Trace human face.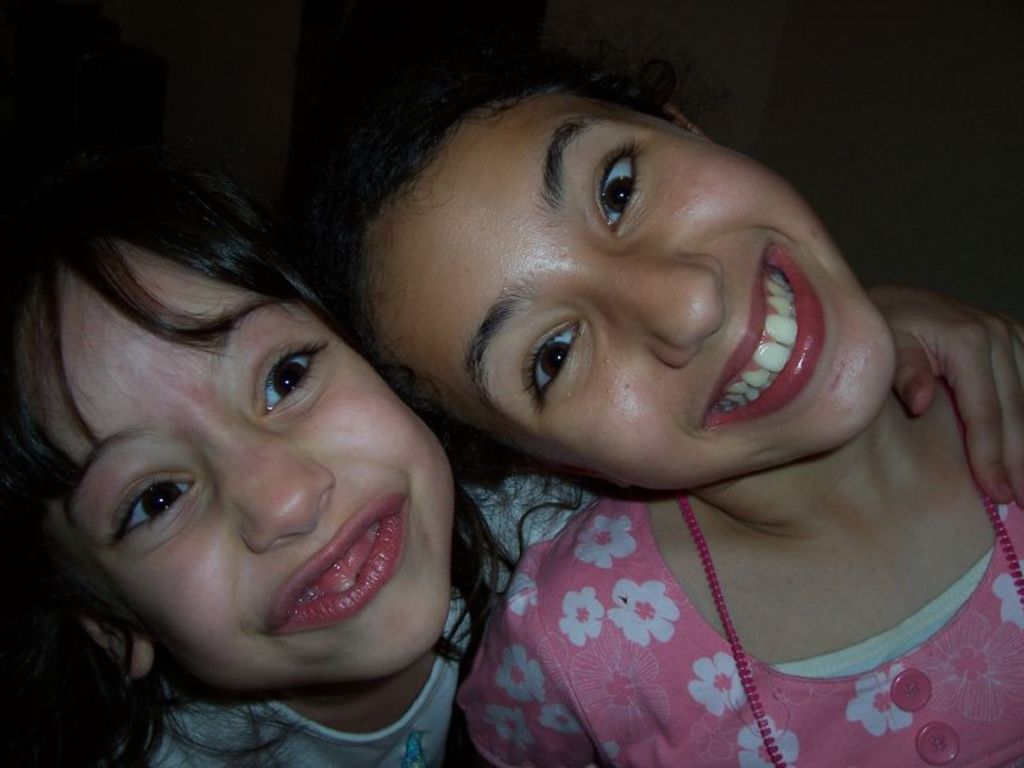
Traced to pyautogui.locateOnScreen(32, 237, 456, 696).
